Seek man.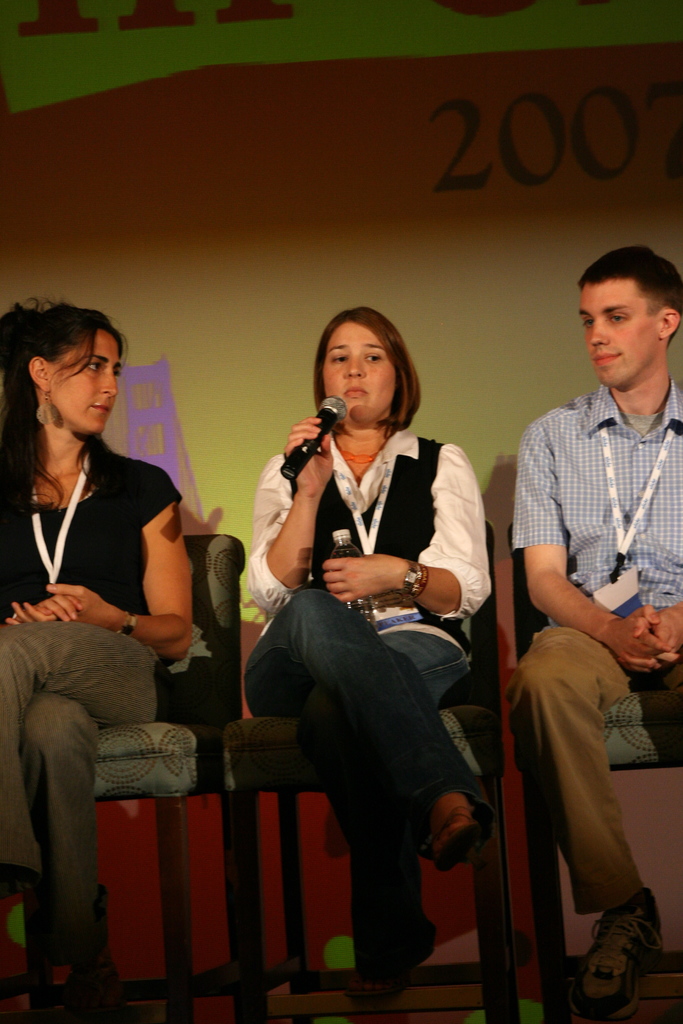
<bbox>493, 212, 678, 1014</bbox>.
